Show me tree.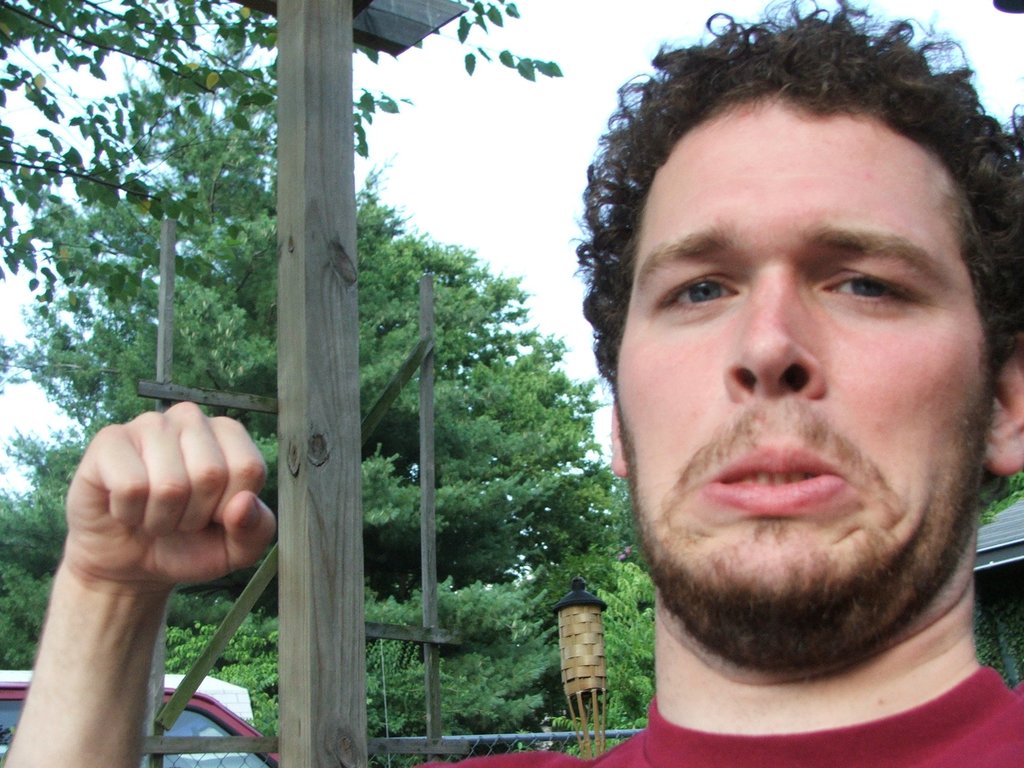
tree is here: {"left": 0, "top": 175, "right": 626, "bottom": 741}.
